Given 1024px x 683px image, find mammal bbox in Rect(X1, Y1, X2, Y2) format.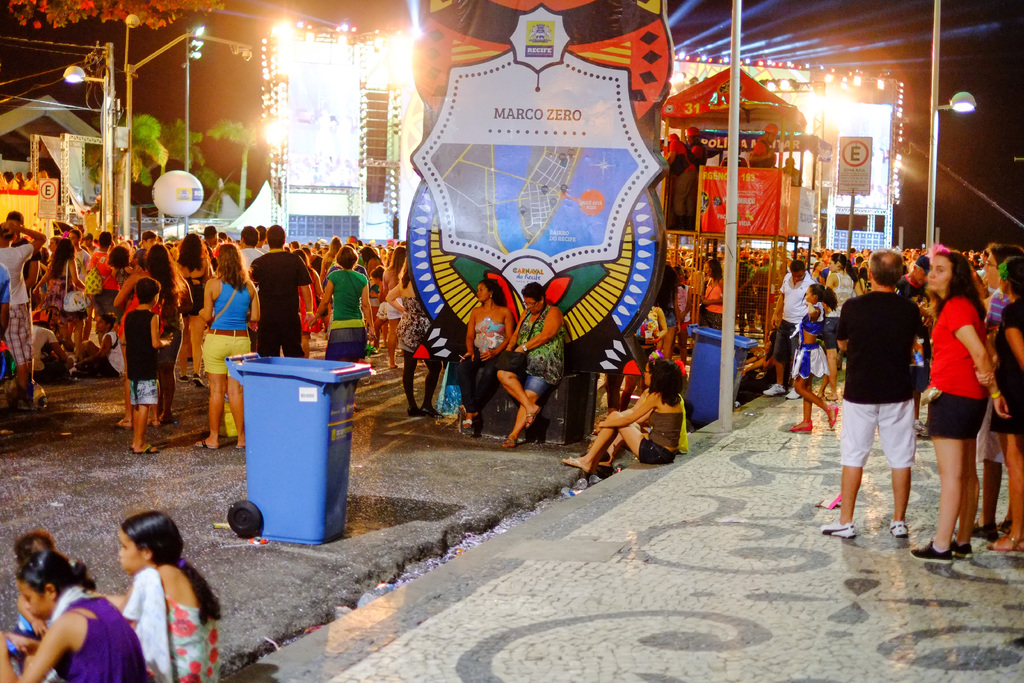
Rect(718, 142, 748, 166).
